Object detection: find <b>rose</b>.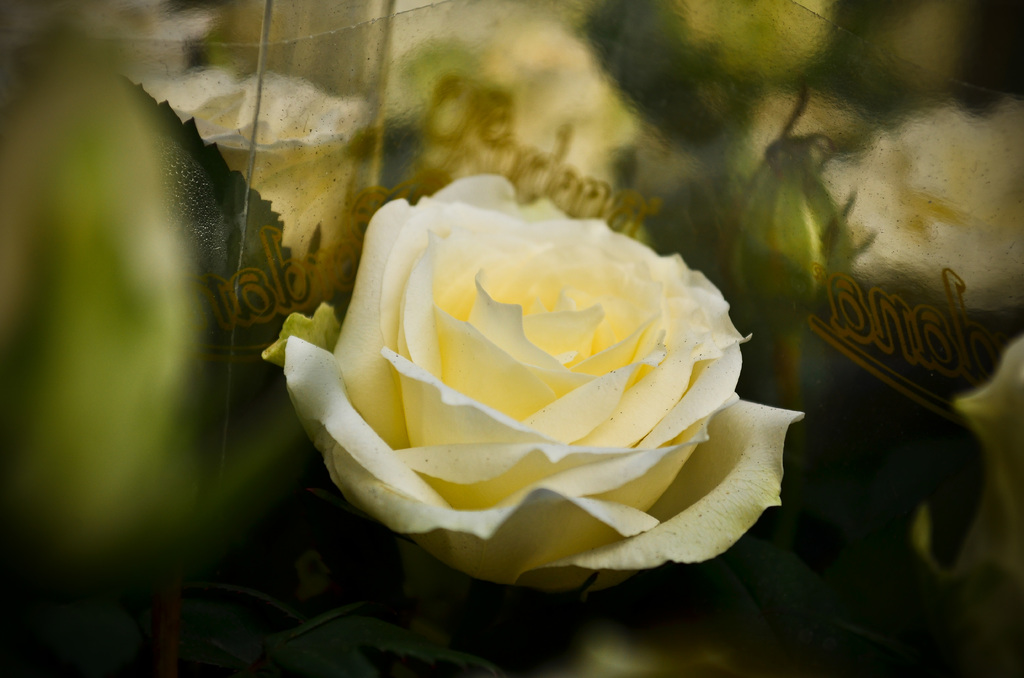
bbox(278, 171, 807, 596).
